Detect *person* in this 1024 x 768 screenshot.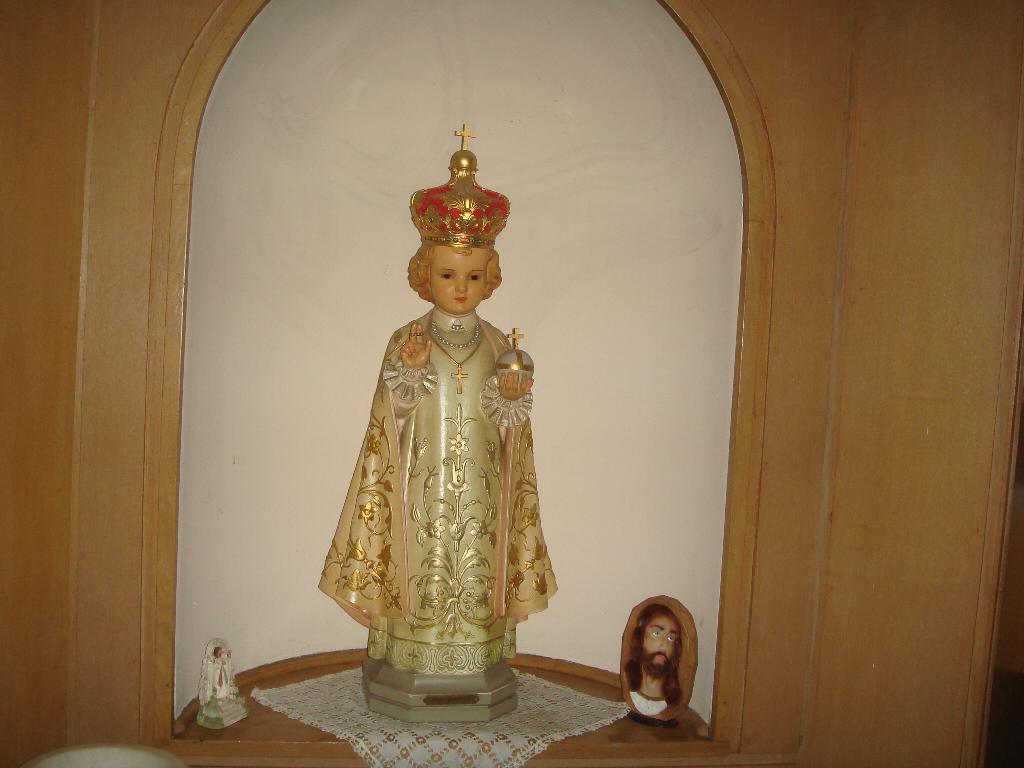
Detection: (326, 159, 561, 751).
